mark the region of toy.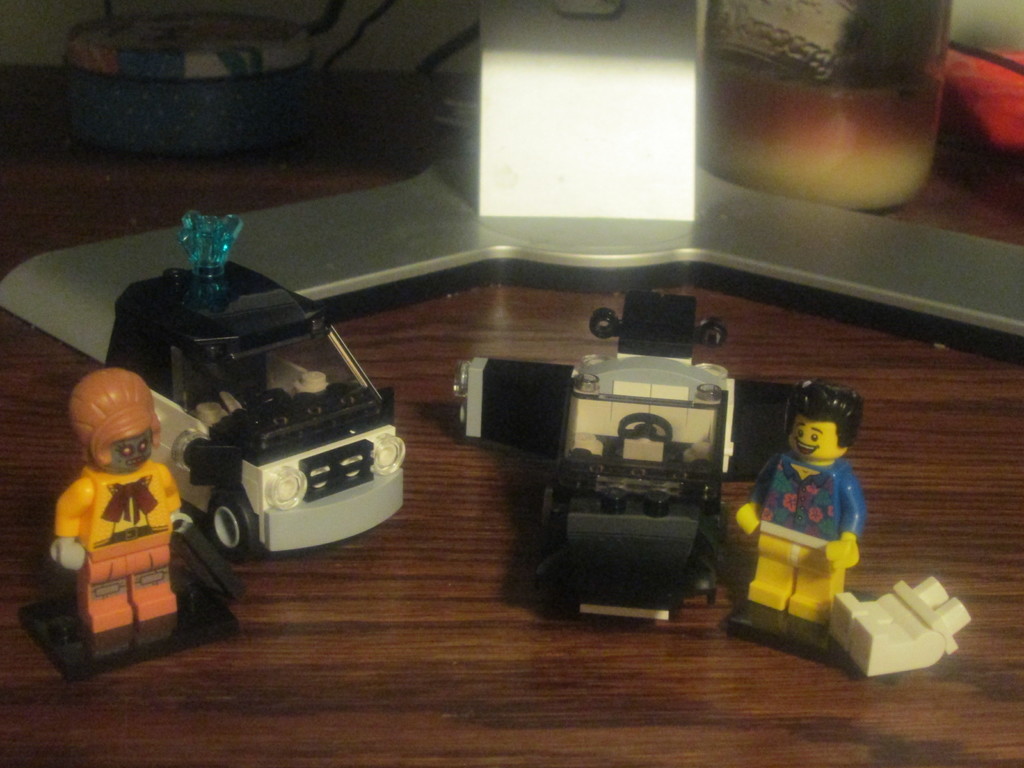
Region: (left=20, top=371, right=242, bottom=676).
